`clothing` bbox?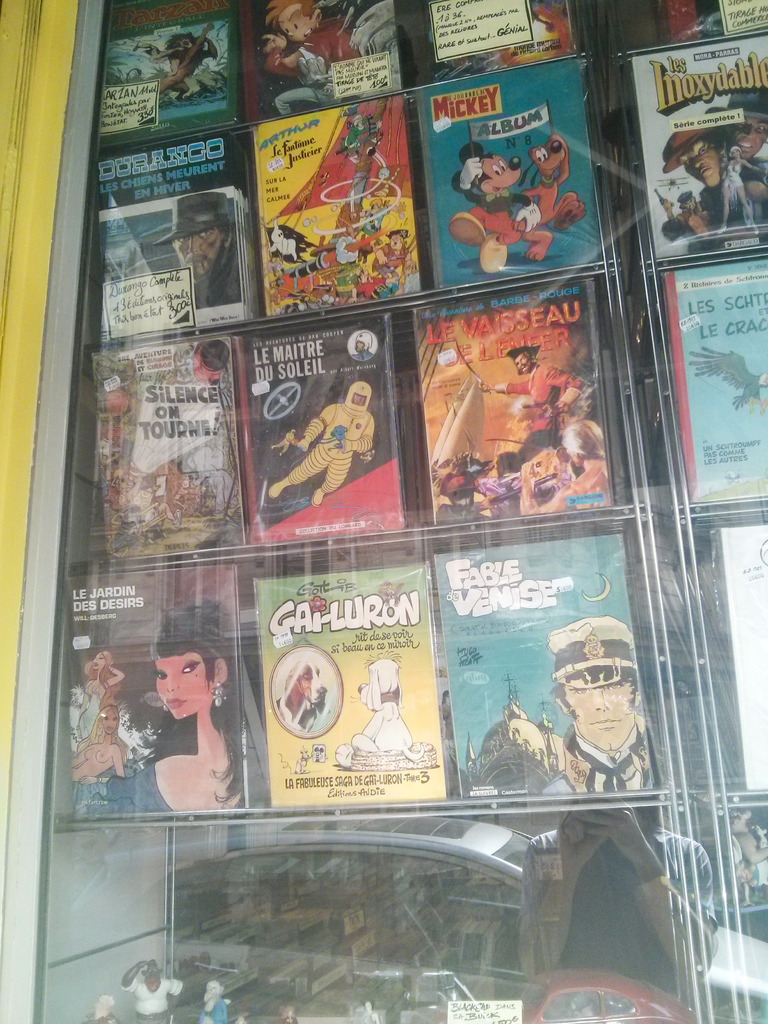
<region>116, 979, 189, 1023</region>
